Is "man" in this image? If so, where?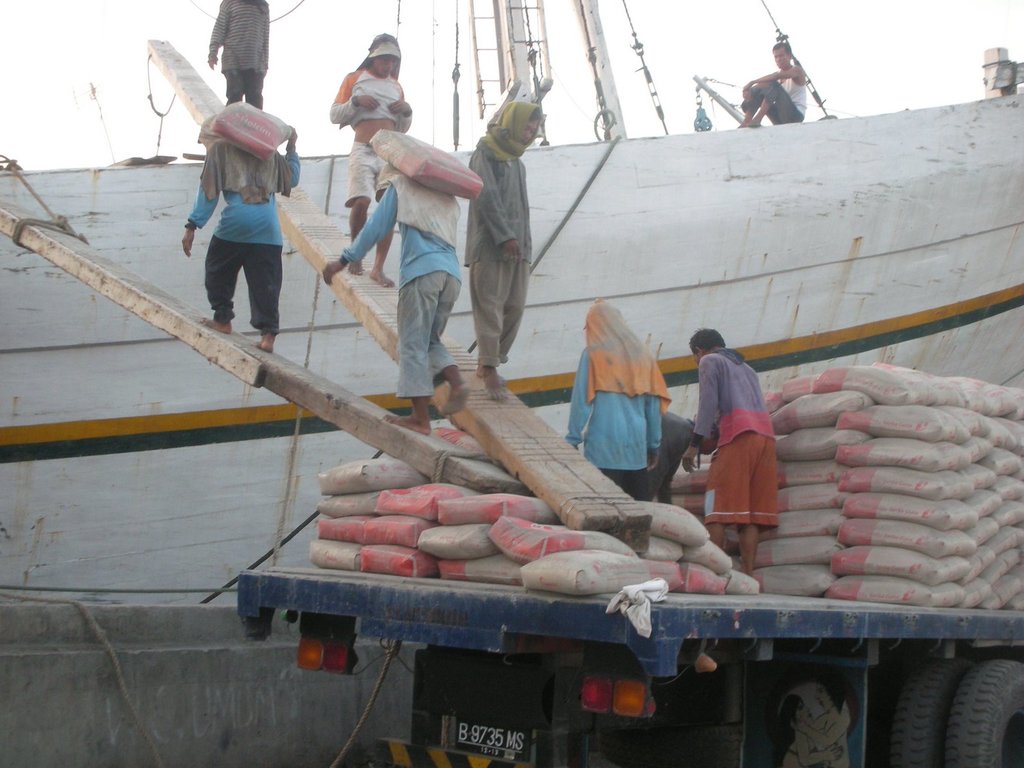
Yes, at locate(330, 33, 413, 288).
